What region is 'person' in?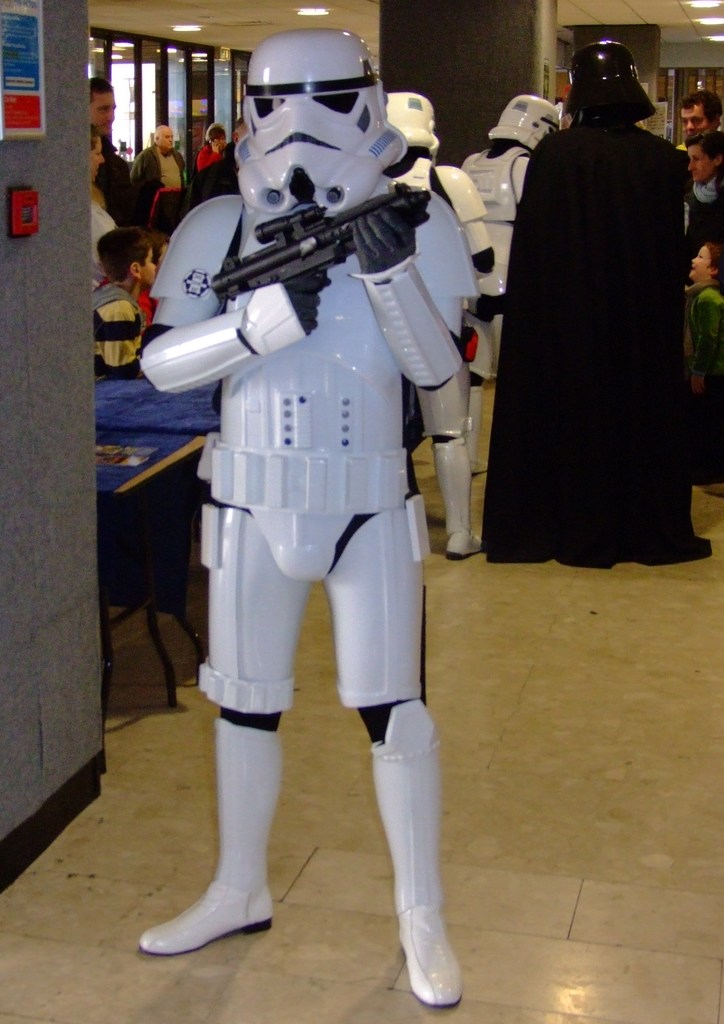
l=139, t=127, r=184, b=209.
